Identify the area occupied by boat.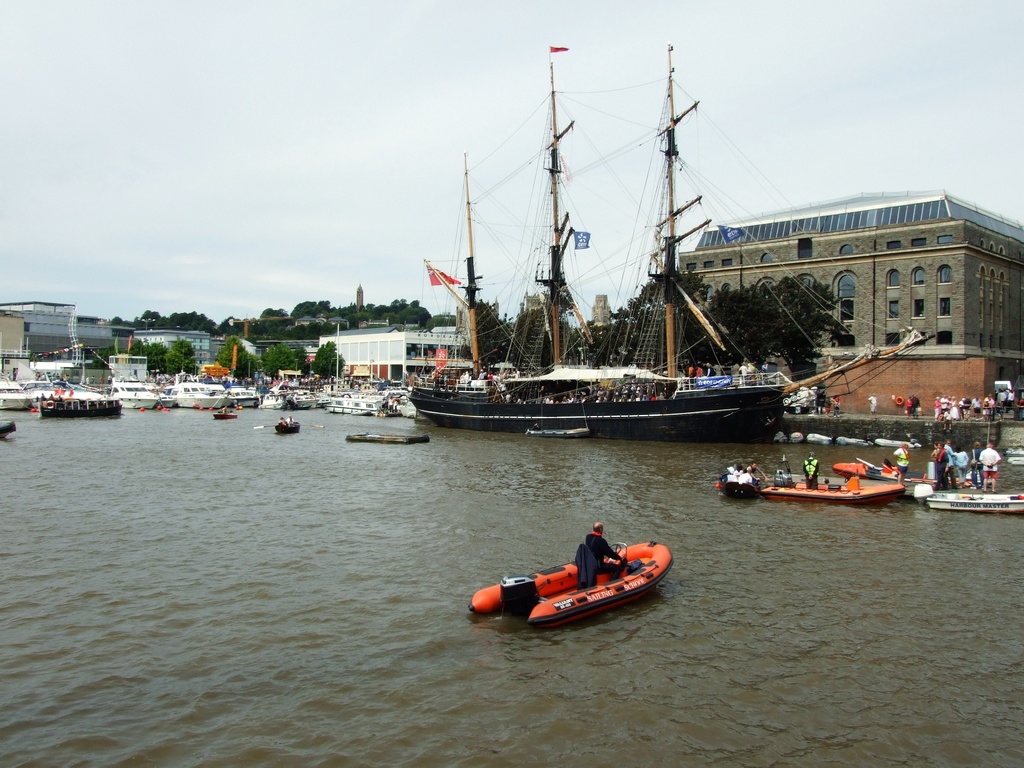
Area: rect(916, 490, 1023, 513).
